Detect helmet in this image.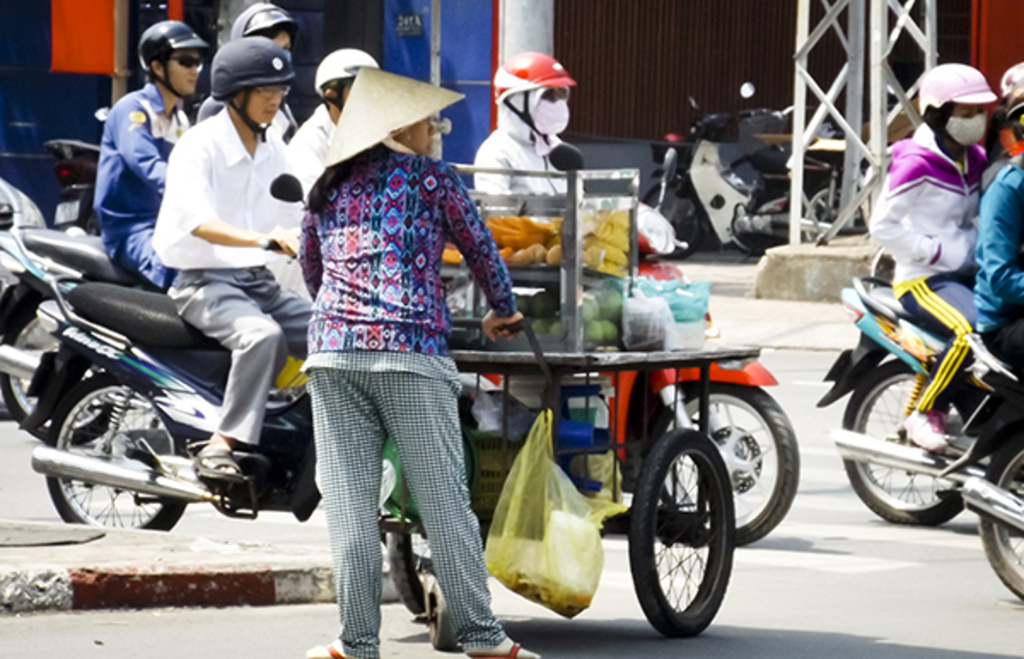
Detection: <bbox>311, 46, 389, 113</bbox>.
